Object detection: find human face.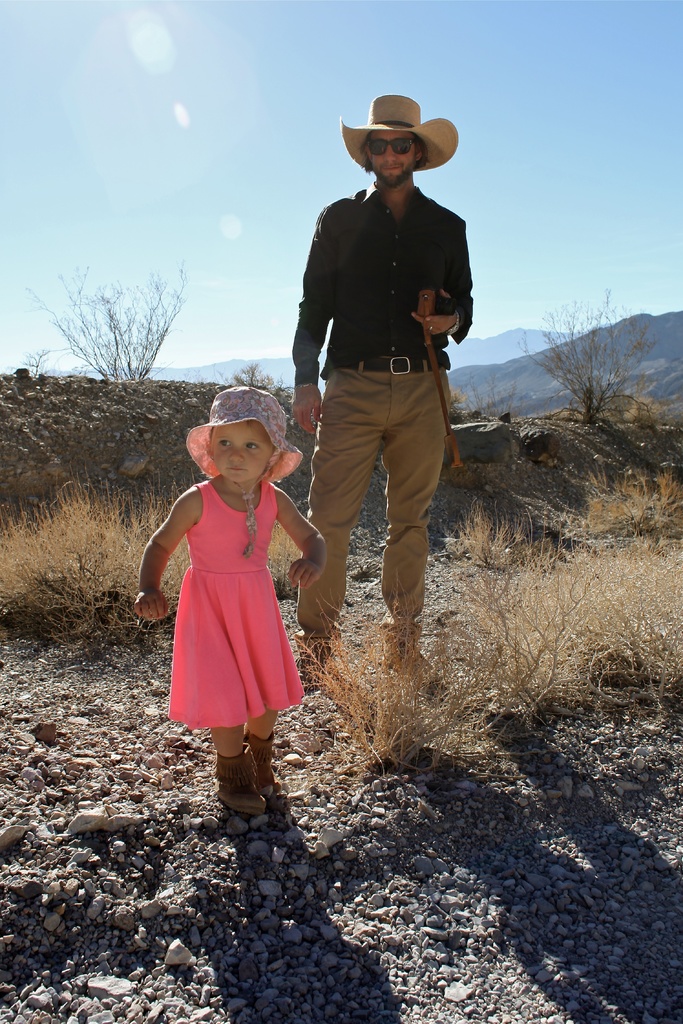
208/422/273/484.
